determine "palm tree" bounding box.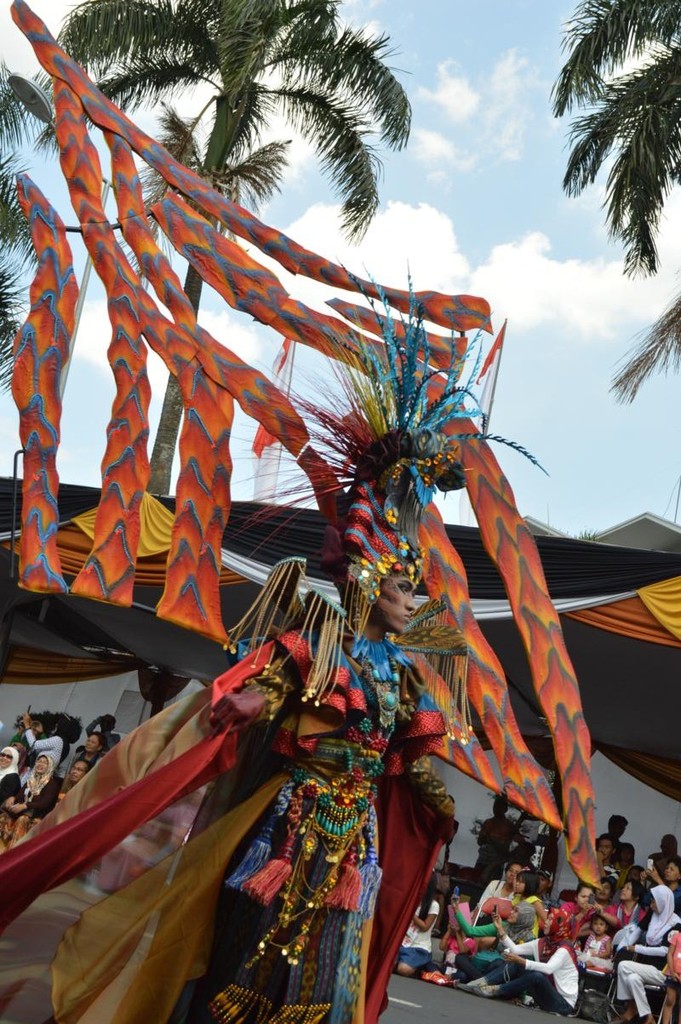
Determined: crop(538, 0, 677, 443).
